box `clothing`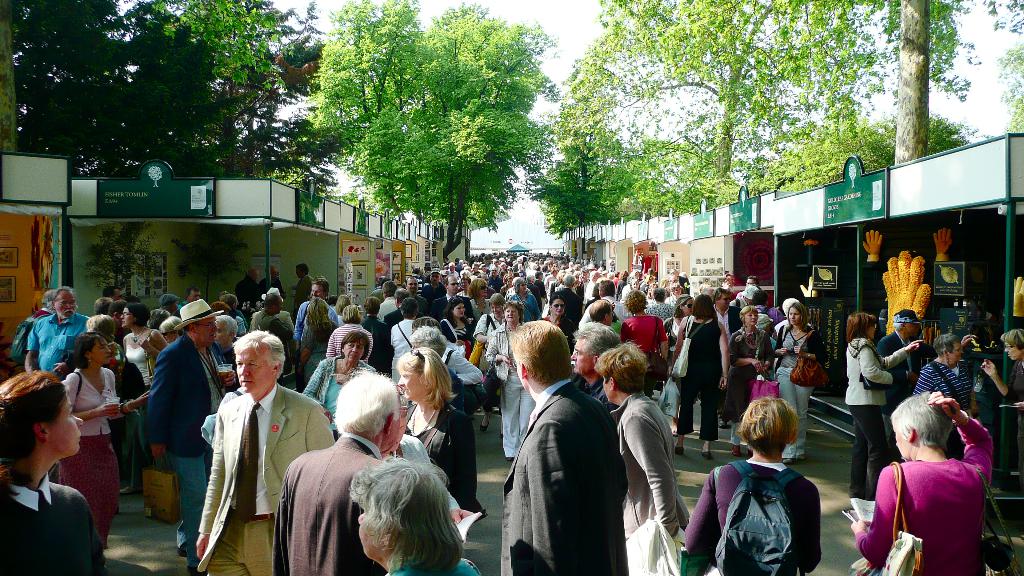
{"x1": 273, "y1": 429, "x2": 388, "y2": 575}
